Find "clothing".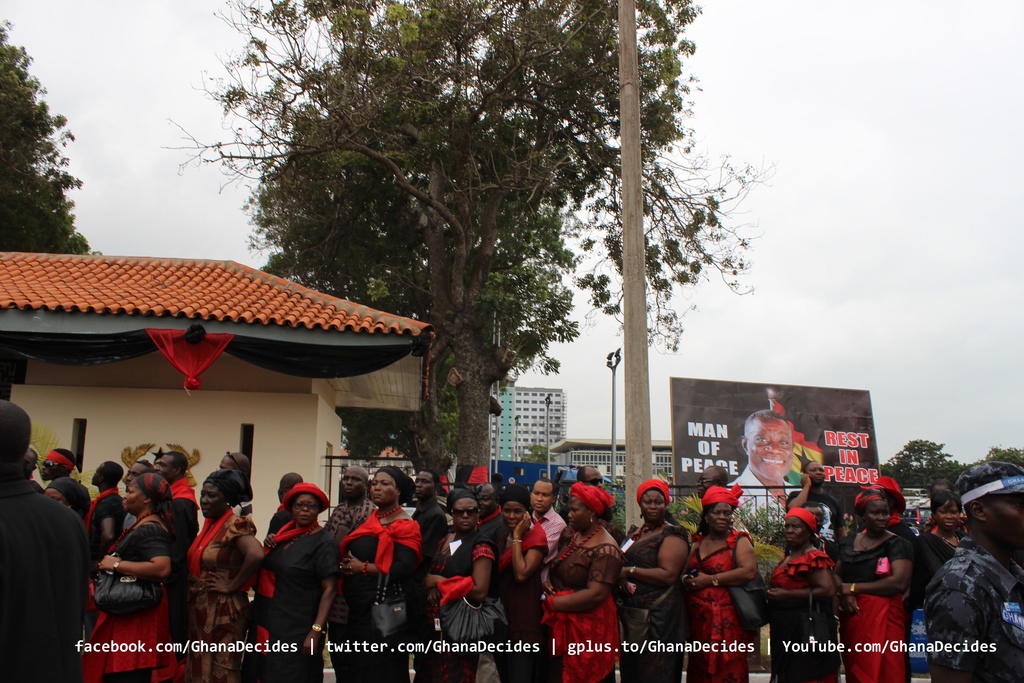
414/530/499/682.
